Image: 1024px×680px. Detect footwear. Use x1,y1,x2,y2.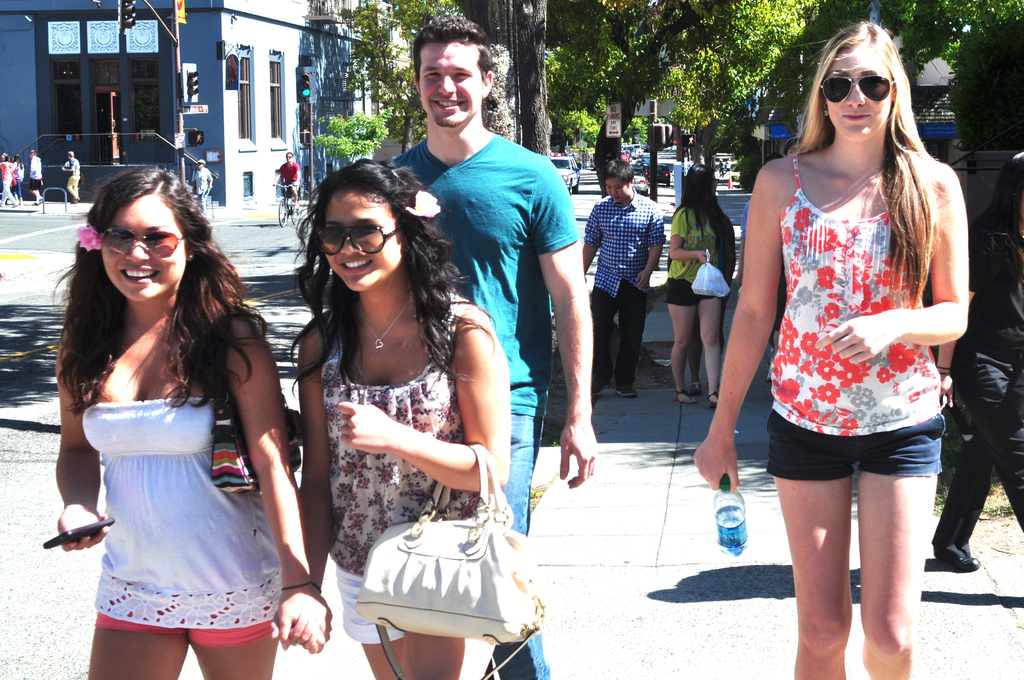
708,387,724,409.
